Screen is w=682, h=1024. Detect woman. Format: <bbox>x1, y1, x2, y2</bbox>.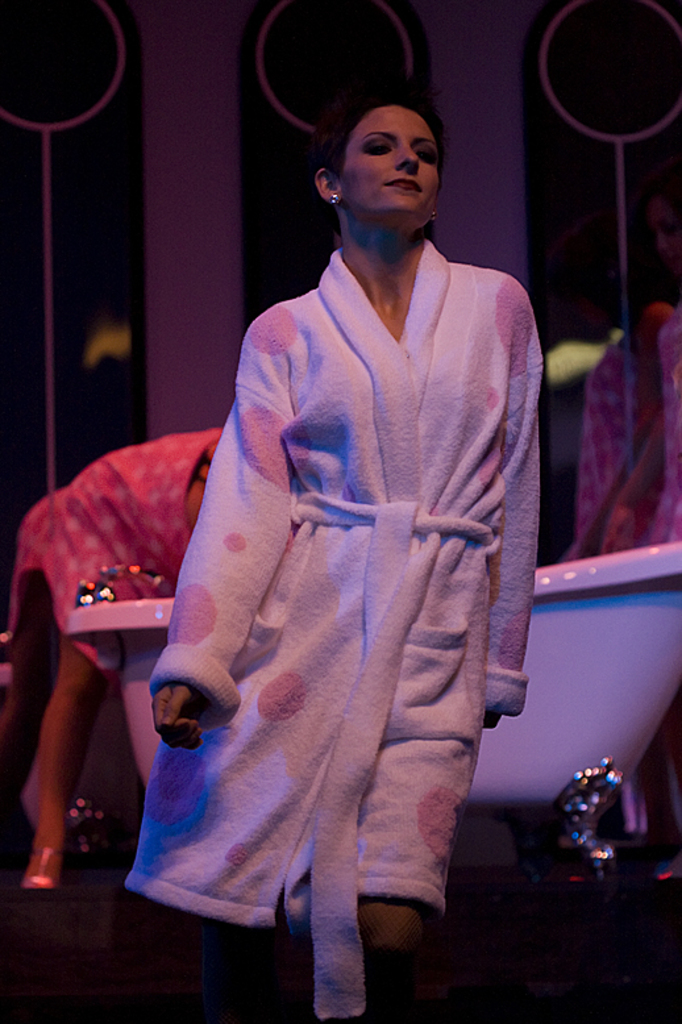
<bbox>75, 67, 542, 967</bbox>.
